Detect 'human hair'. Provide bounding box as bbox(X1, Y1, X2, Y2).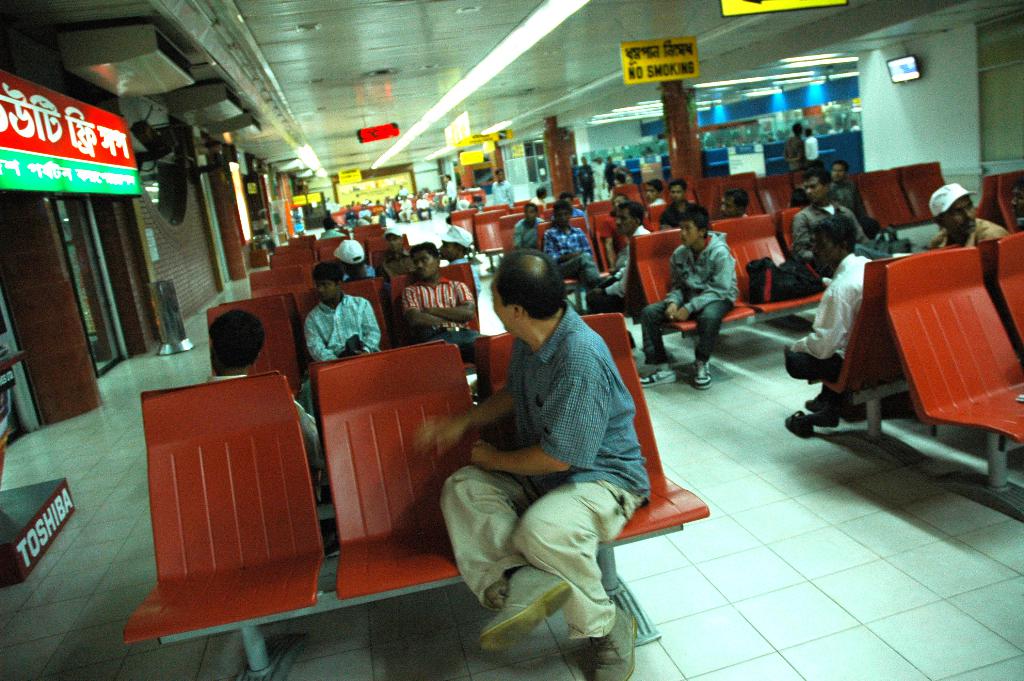
bbox(211, 304, 269, 368).
